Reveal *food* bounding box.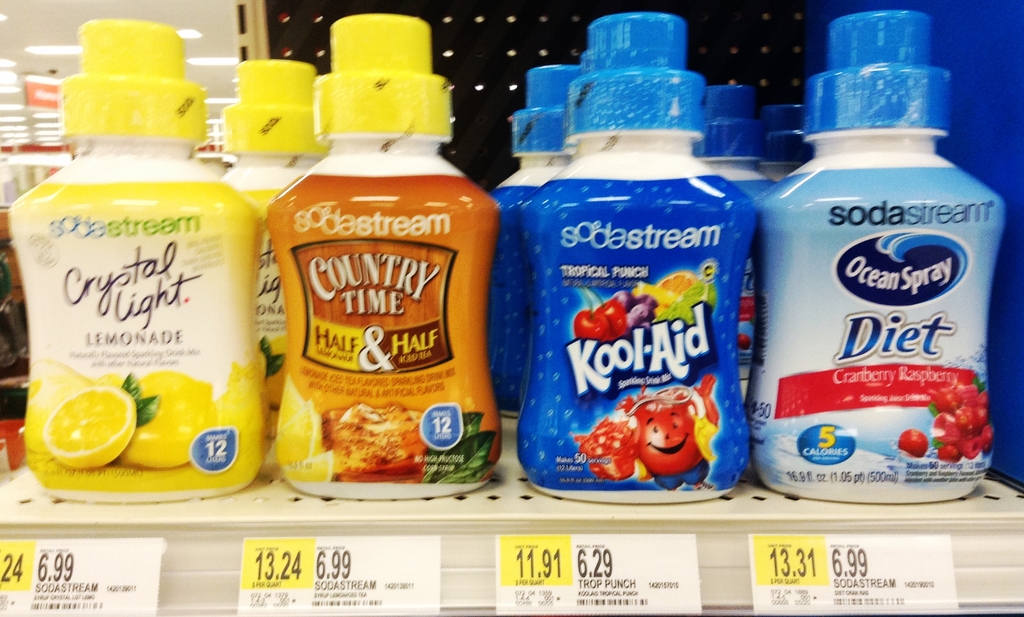
Revealed: select_region(29, 356, 84, 459).
